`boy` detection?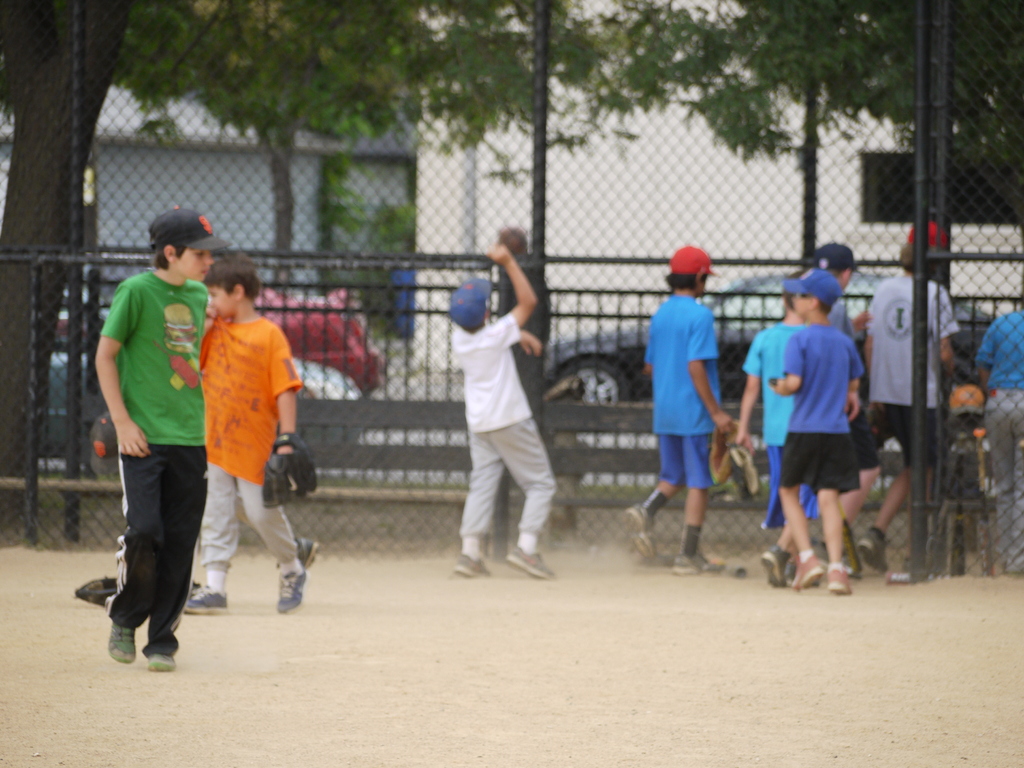
left=838, top=222, right=964, bottom=578
